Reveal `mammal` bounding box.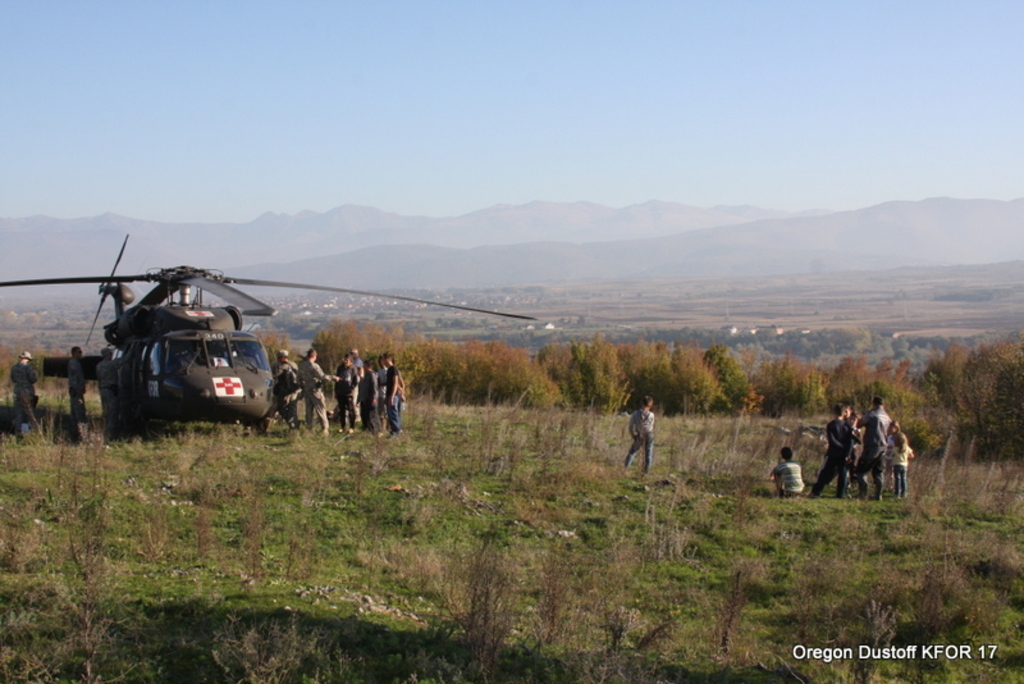
Revealed: detection(812, 403, 851, 502).
